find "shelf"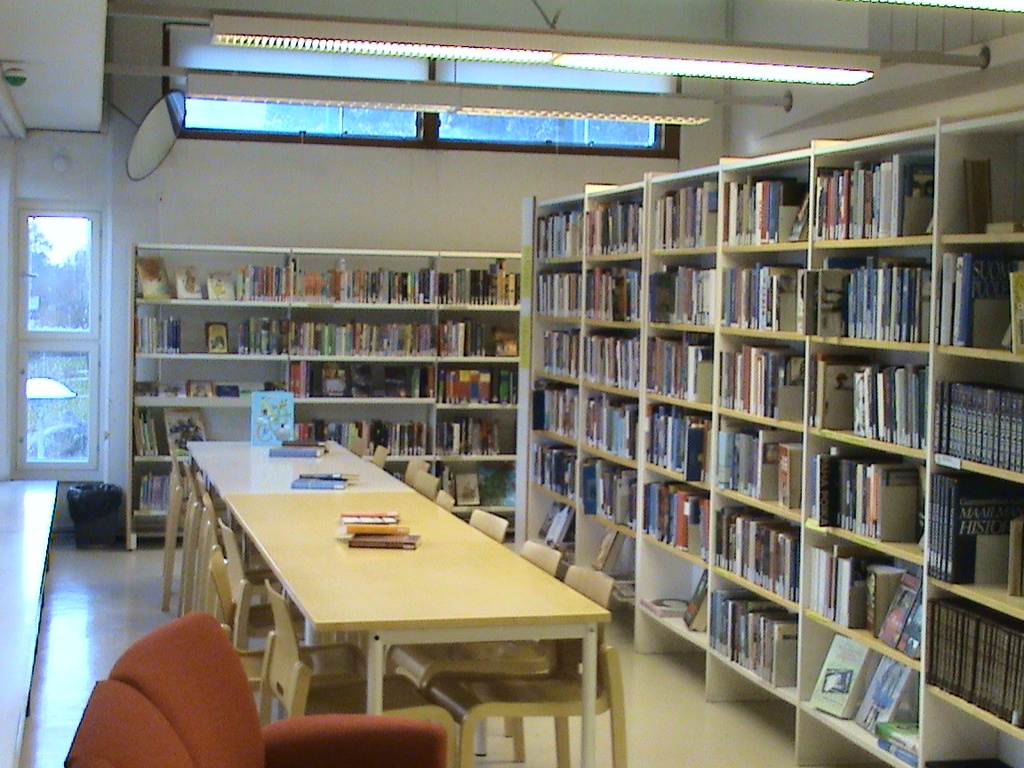
x1=931 y1=240 x2=1021 y2=357
